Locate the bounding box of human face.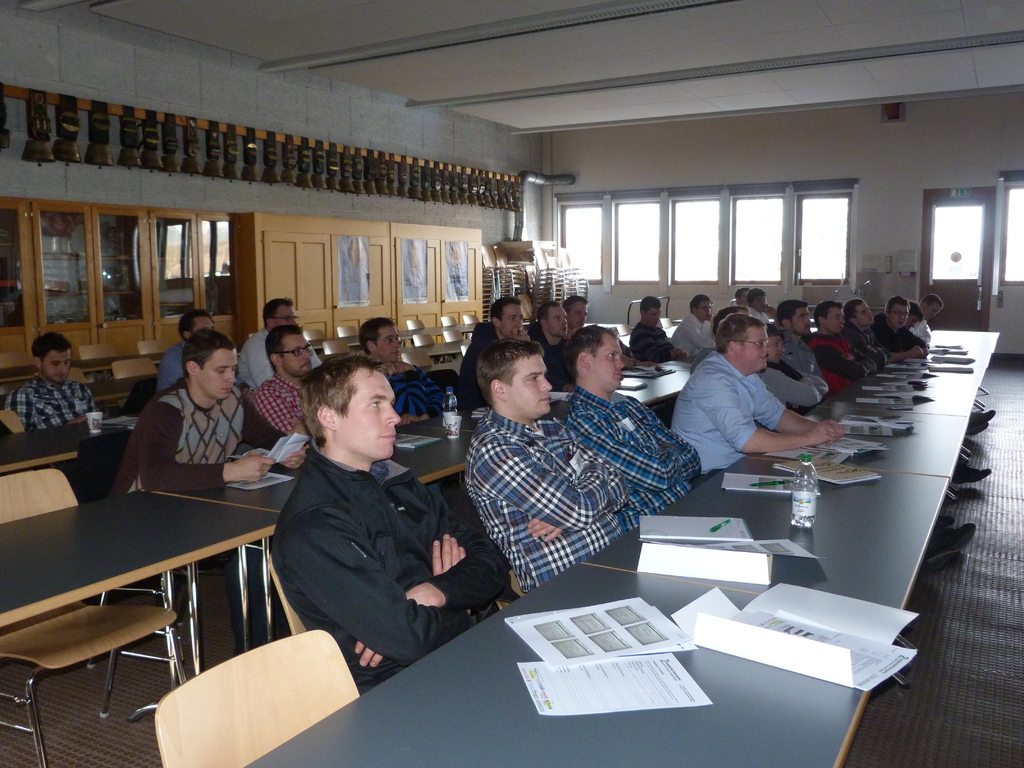
Bounding box: locate(278, 333, 309, 376).
